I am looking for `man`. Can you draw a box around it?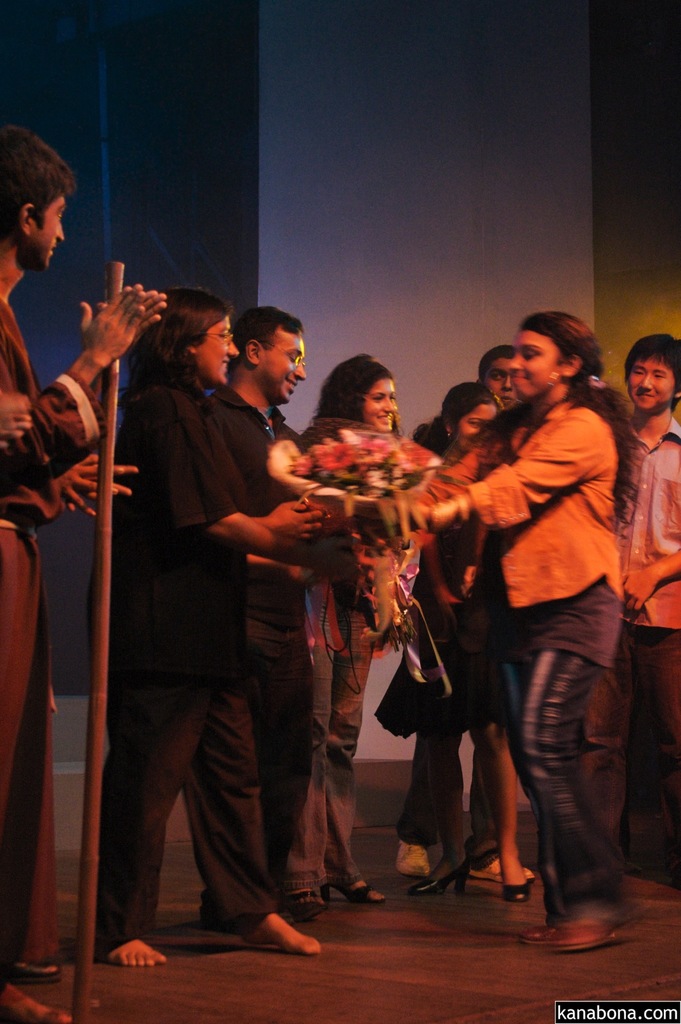
Sure, the bounding box is (x1=0, y1=125, x2=163, y2=1023).
